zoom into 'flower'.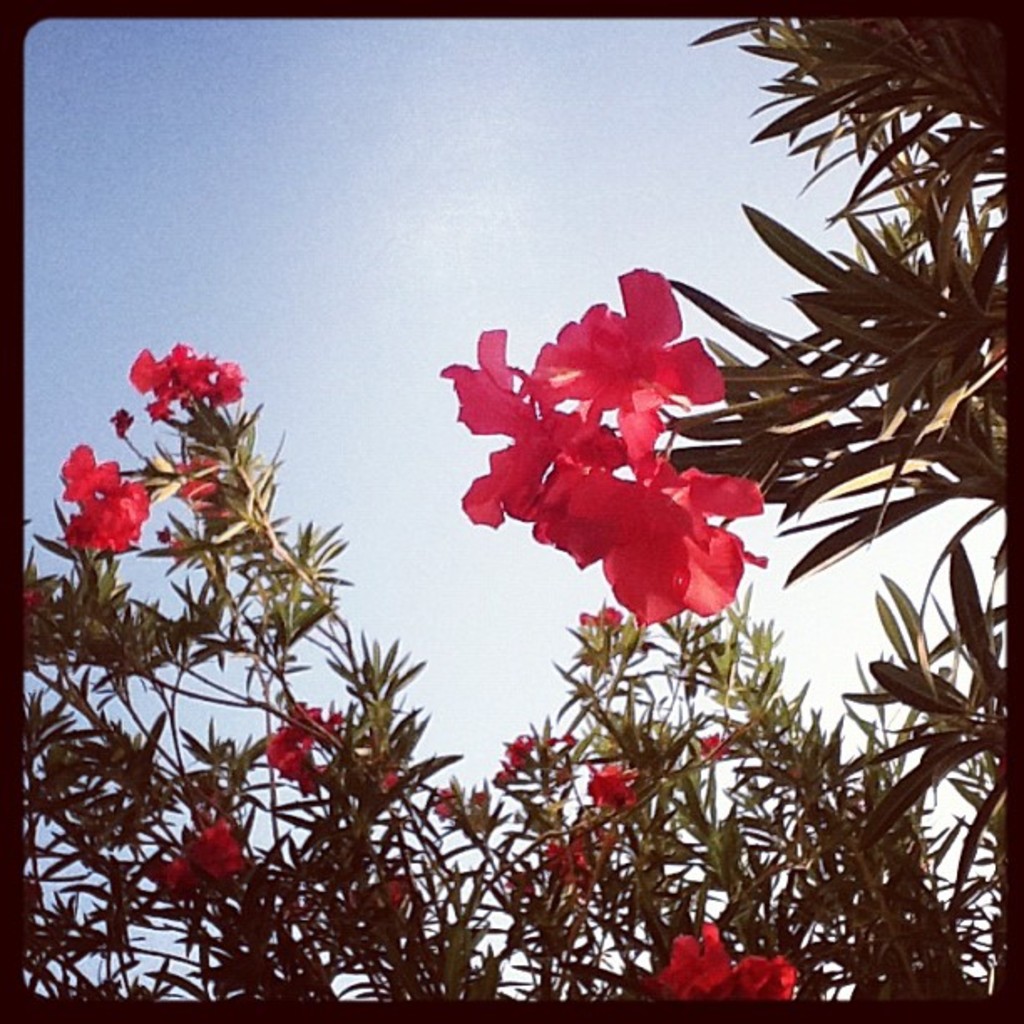
Zoom target: (x1=494, y1=726, x2=537, y2=791).
